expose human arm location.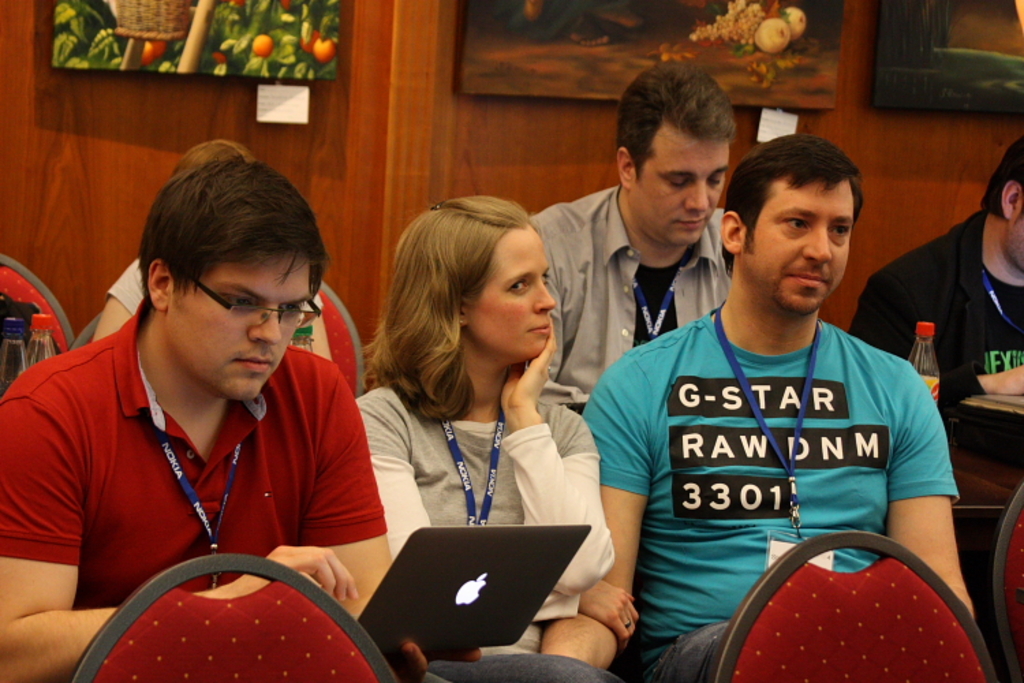
Exposed at (847, 257, 950, 426).
